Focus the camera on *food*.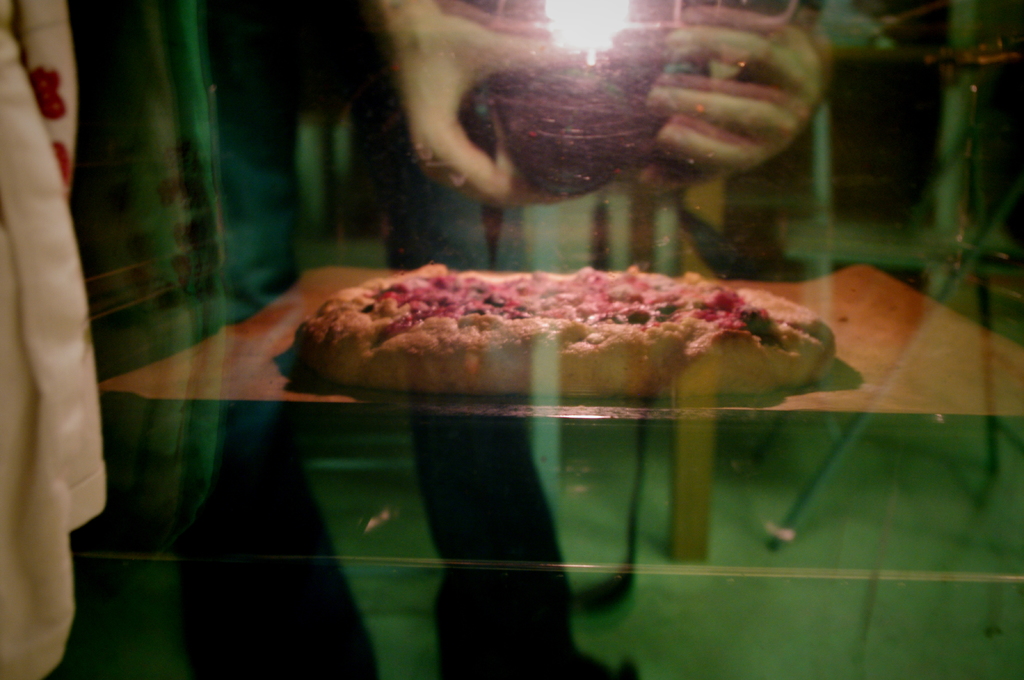
Focus region: x1=304 y1=255 x2=845 y2=412.
